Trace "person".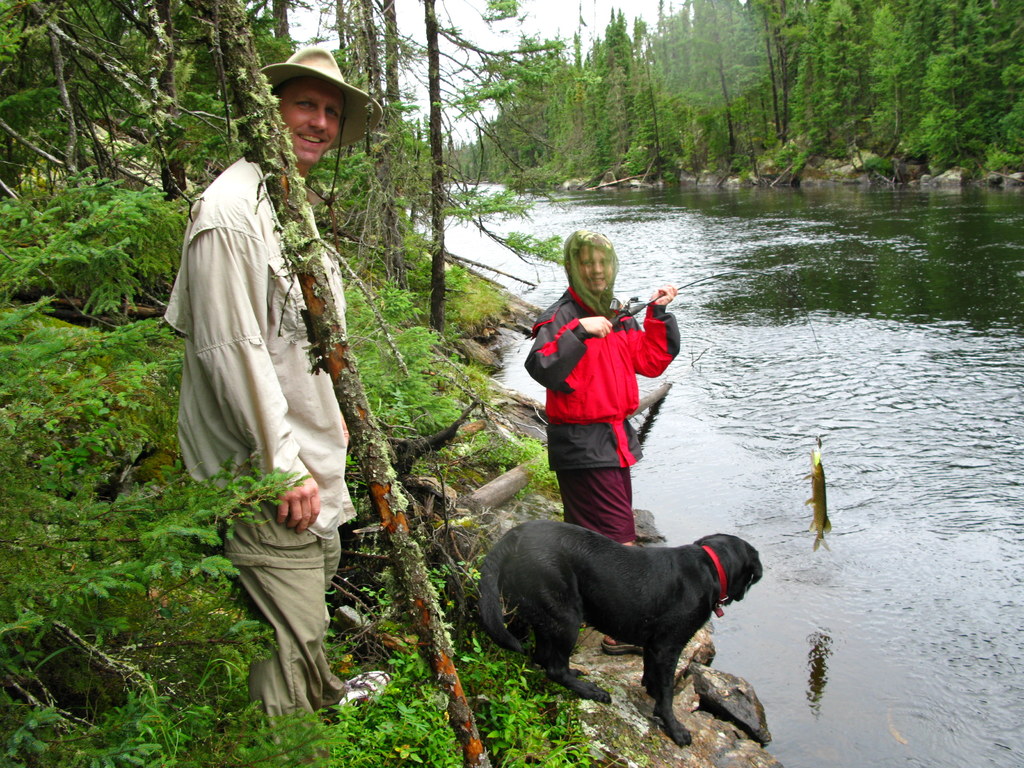
Traced to bbox(161, 40, 387, 750).
